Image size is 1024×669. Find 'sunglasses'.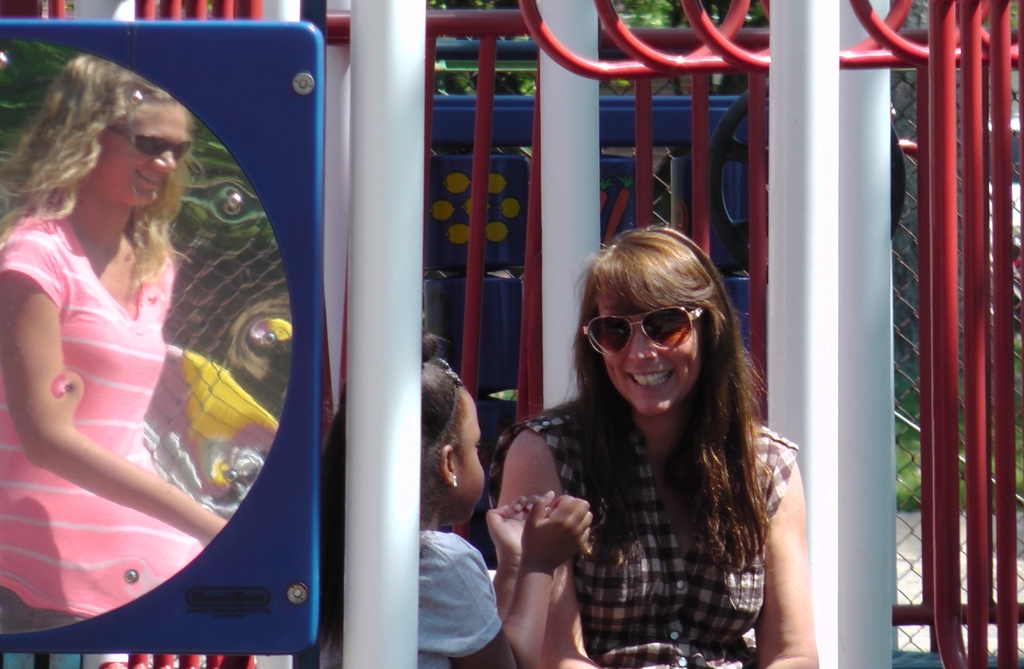
region(582, 304, 706, 355).
